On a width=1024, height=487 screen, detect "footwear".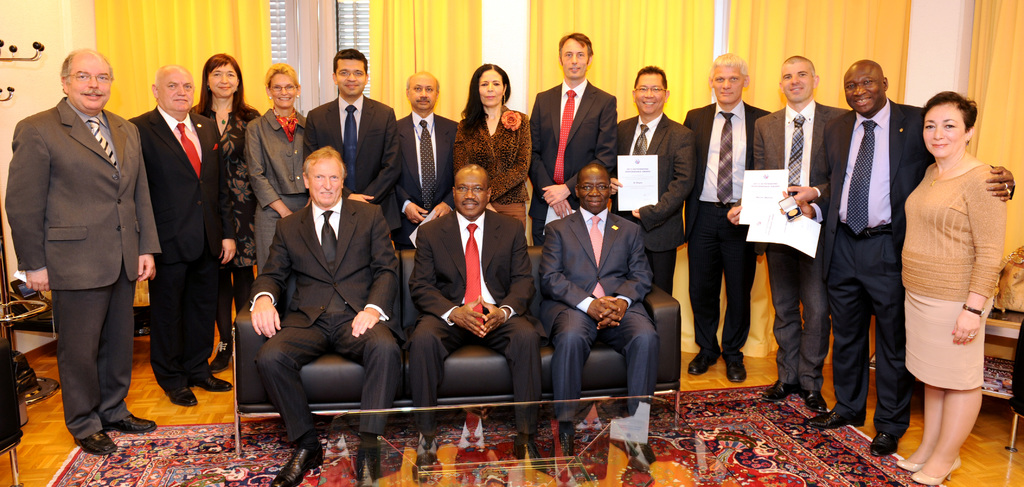
<bbox>868, 424, 899, 457</bbox>.
